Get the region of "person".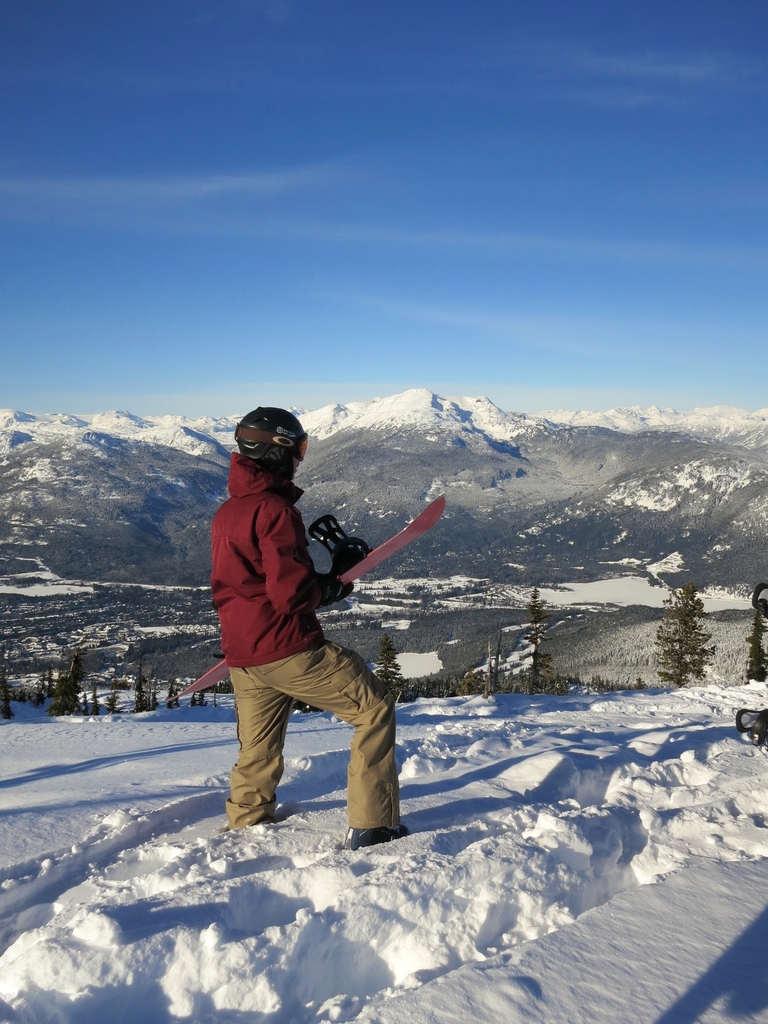
(left=206, top=404, right=412, bottom=850).
